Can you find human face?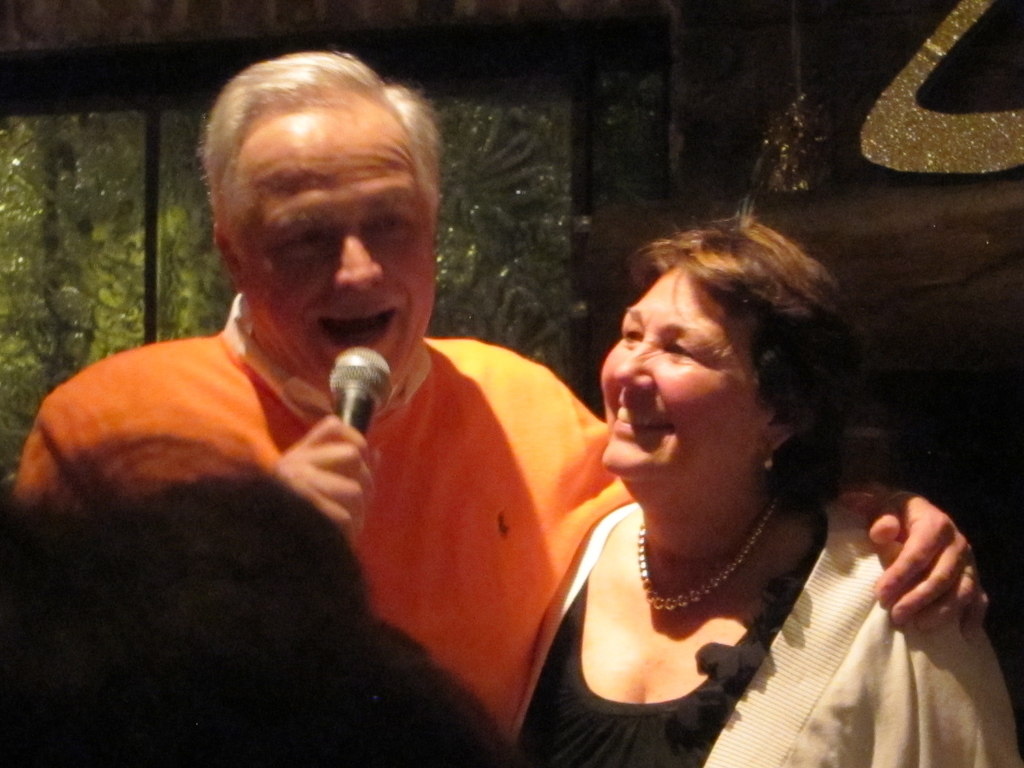
Yes, bounding box: <region>232, 143, 439, 400</region>.
